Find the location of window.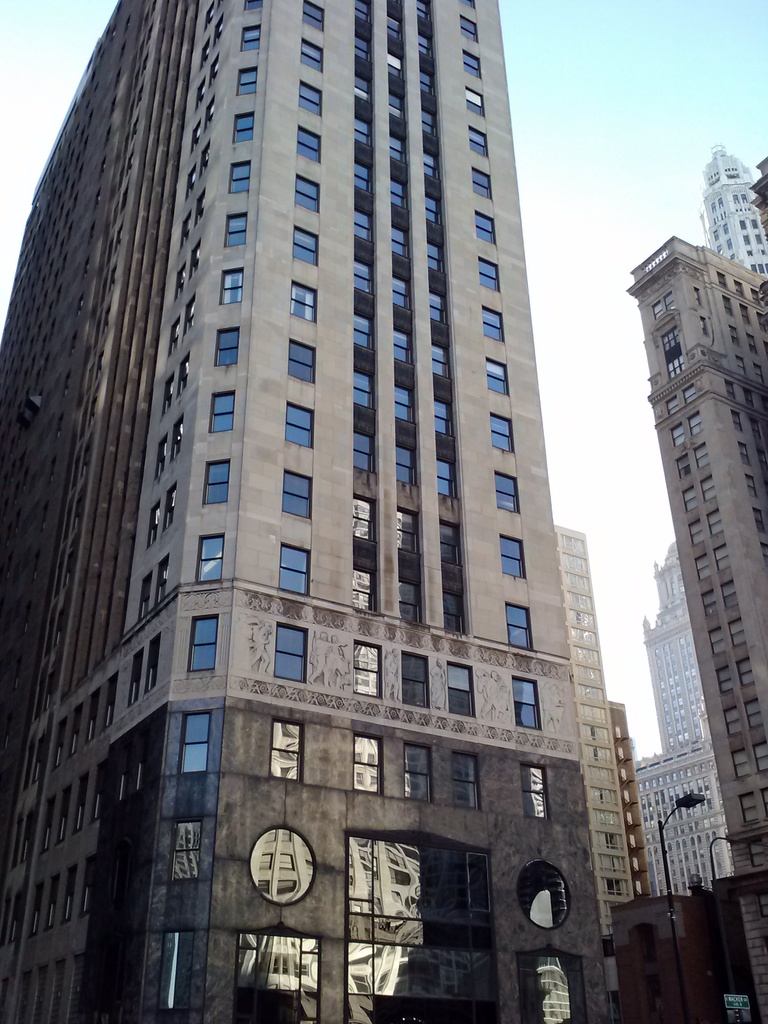
Location: 205,460,230,502.
